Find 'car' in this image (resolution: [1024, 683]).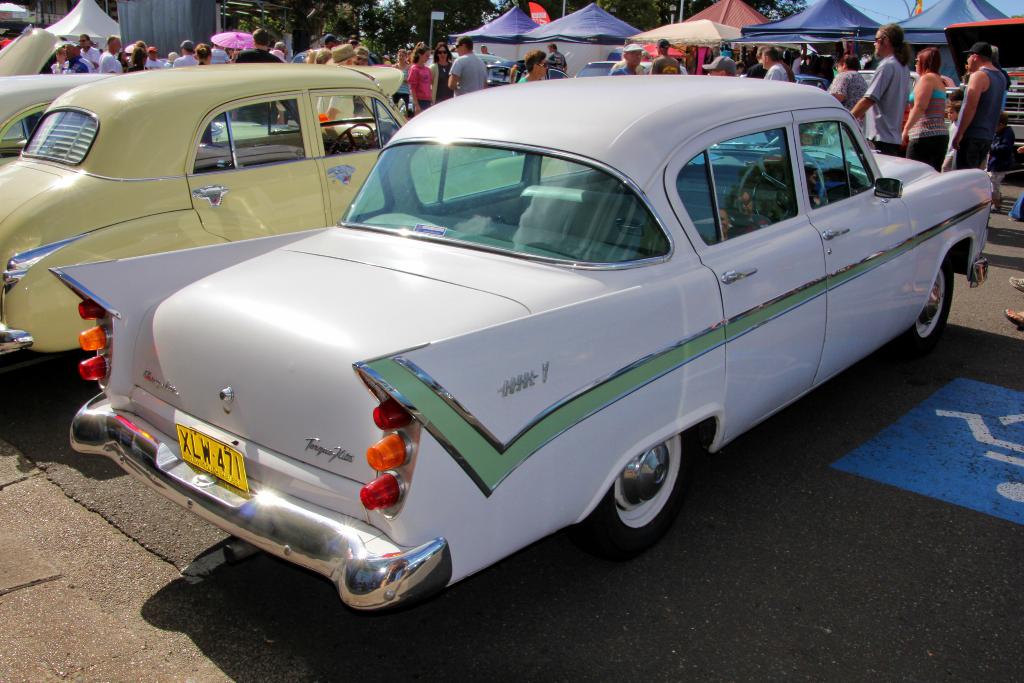
0:71:125:165.
